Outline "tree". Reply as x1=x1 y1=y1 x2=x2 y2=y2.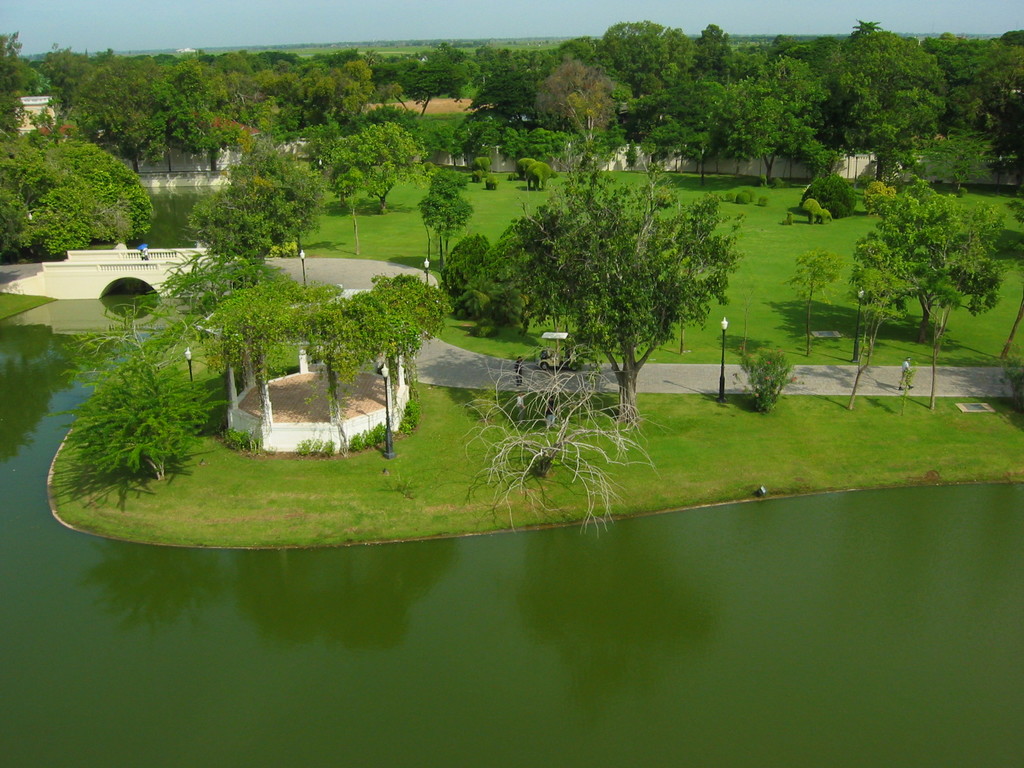
x1=451 y1=337 x2=662 y2=547.
